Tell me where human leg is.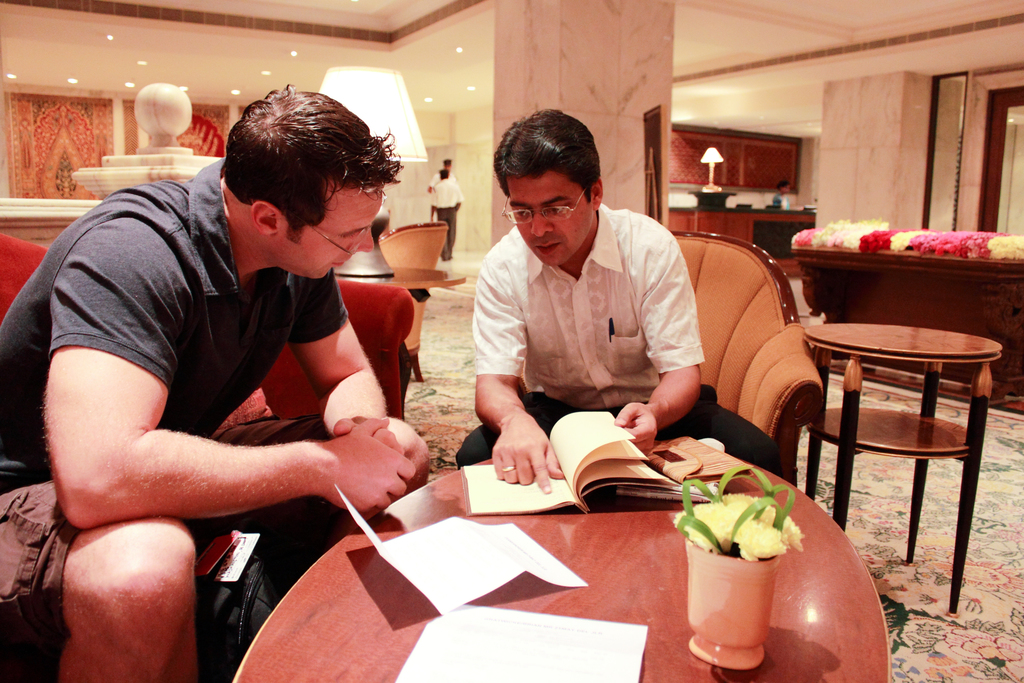
human leg is at Rect(456, 387, 581, 470).
